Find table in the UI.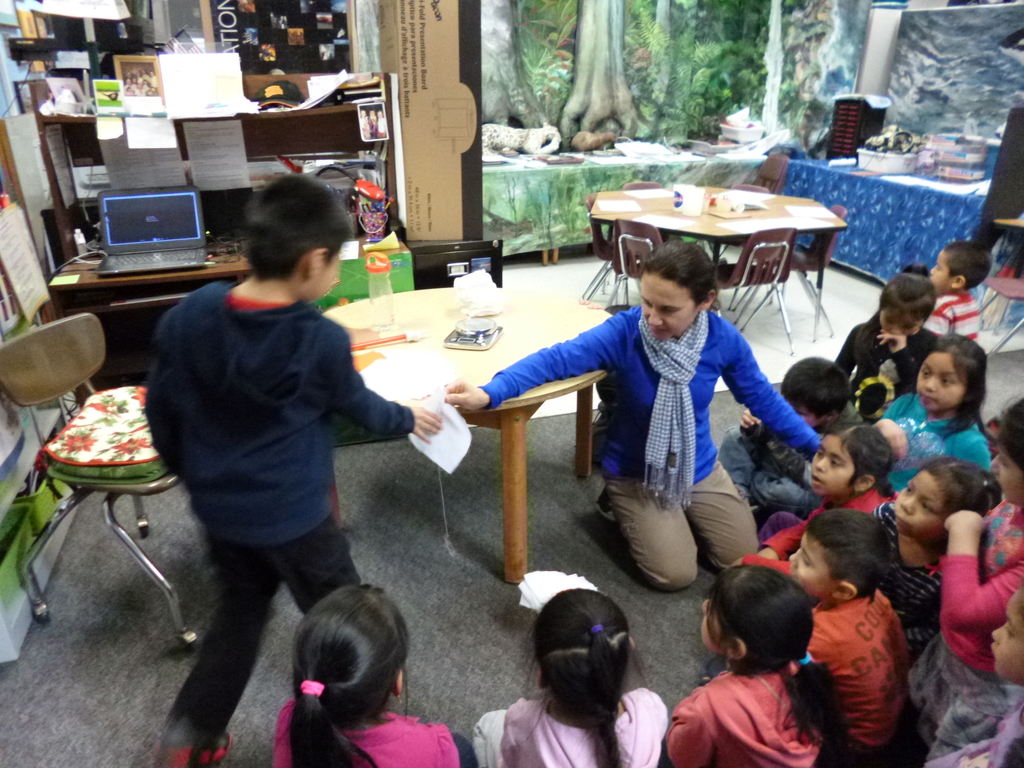
UI element at {"left": 788, "top": 160, "right": 997, "bottom": 283}.
